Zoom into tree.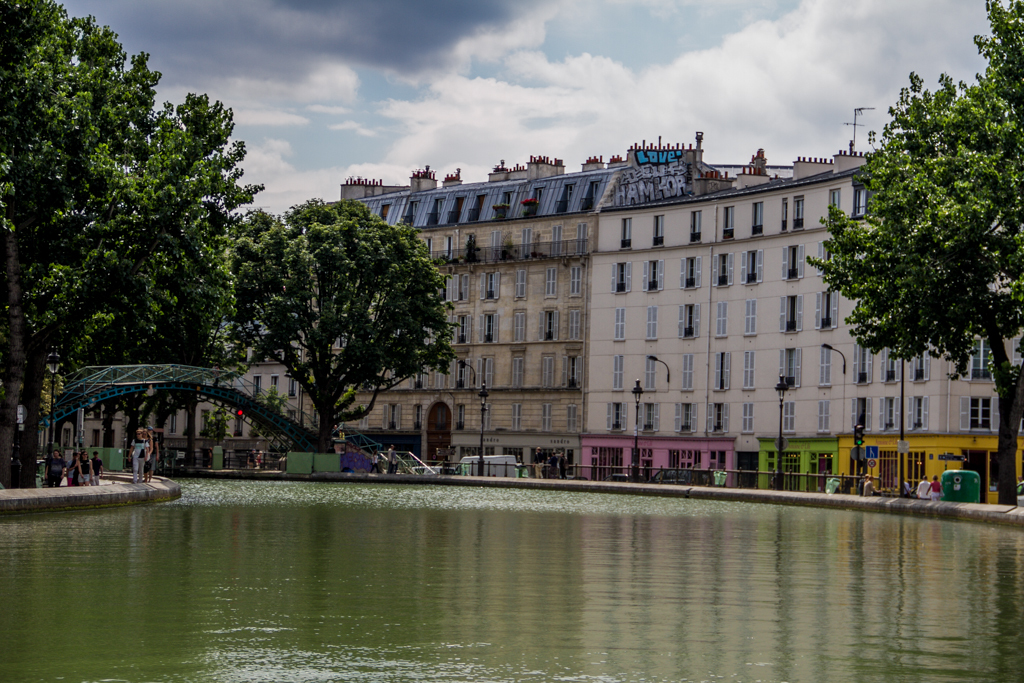
Zoom target: bbox=(0, 0, 247, 500).
